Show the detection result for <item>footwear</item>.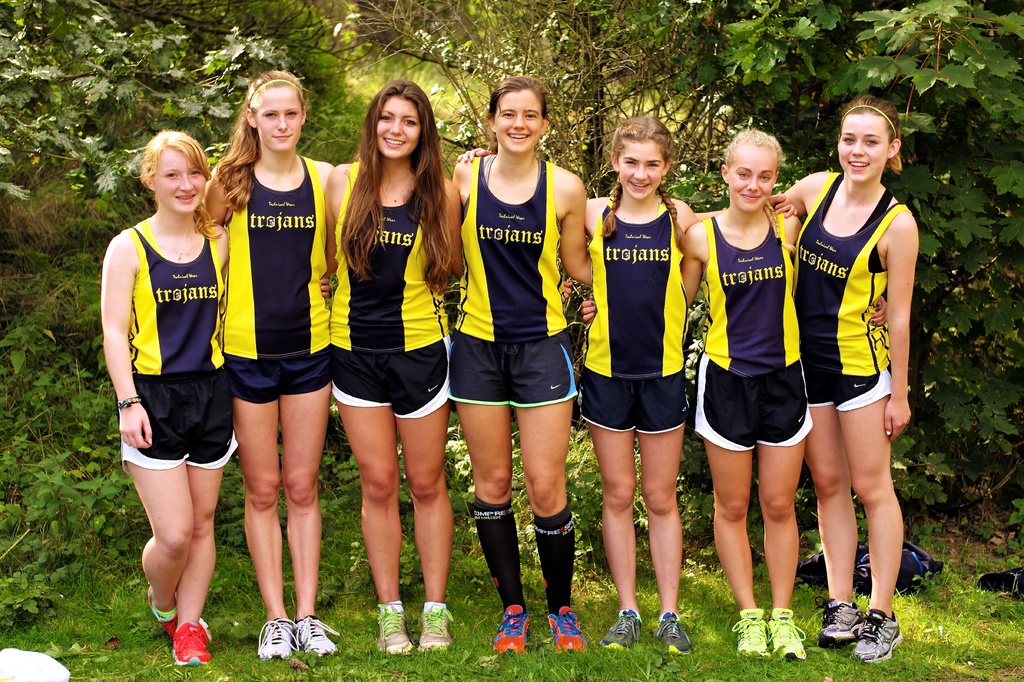
{"left": 764, "top": 604, "right": 807, "bottom": 661}.
